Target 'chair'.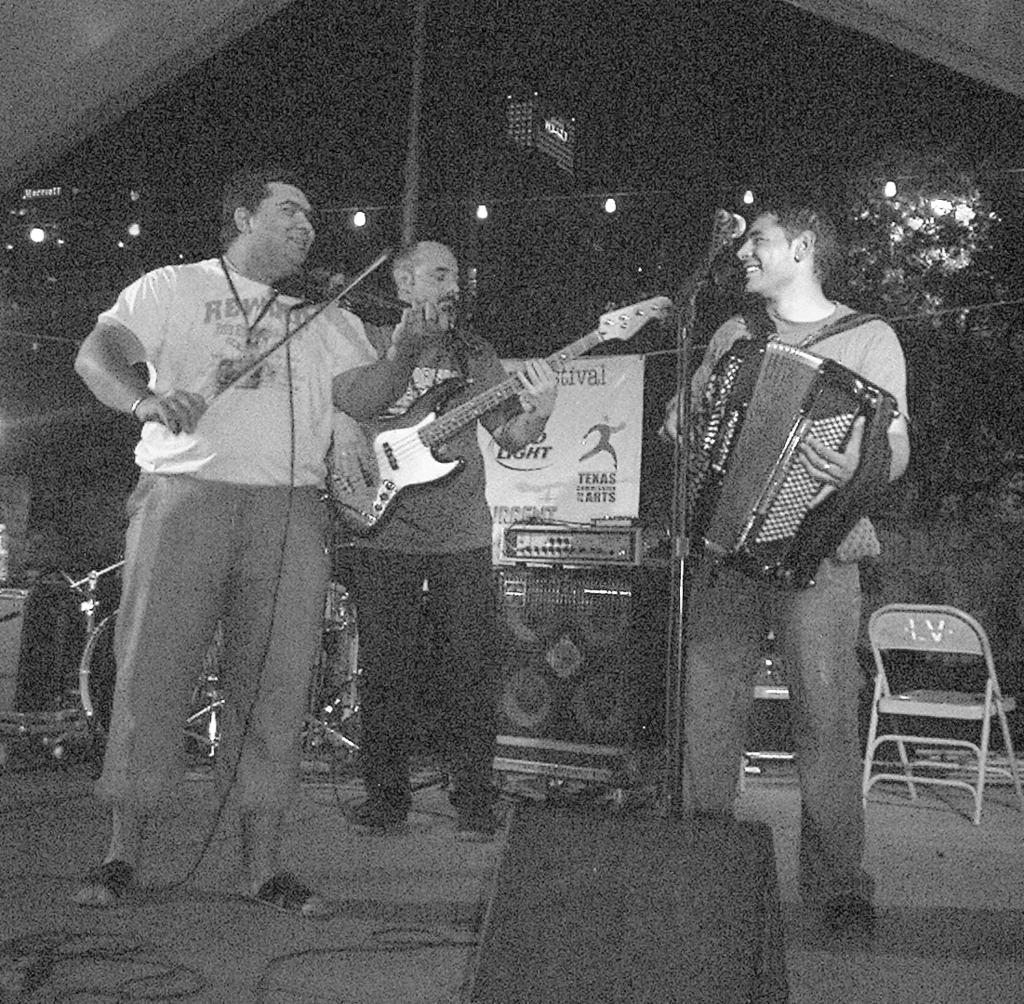
Target region: (left=849, top=593, right=1006, bottom=854).
